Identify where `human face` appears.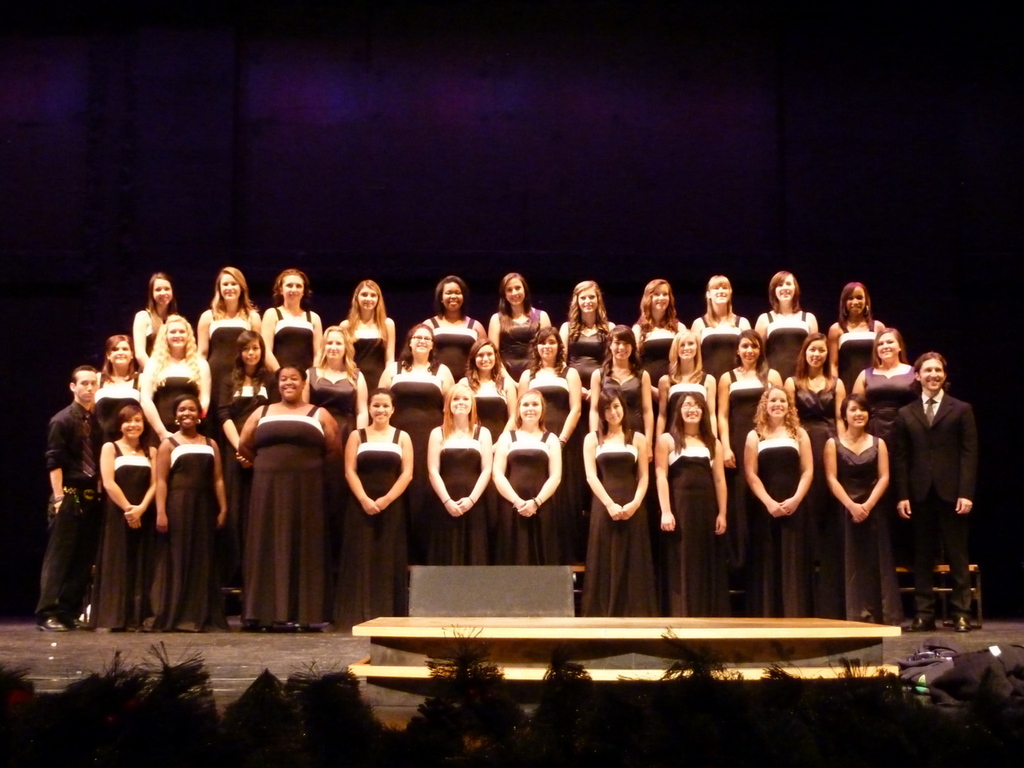
Appears at [x1=477, y1=344, x2=499, y2=372].
